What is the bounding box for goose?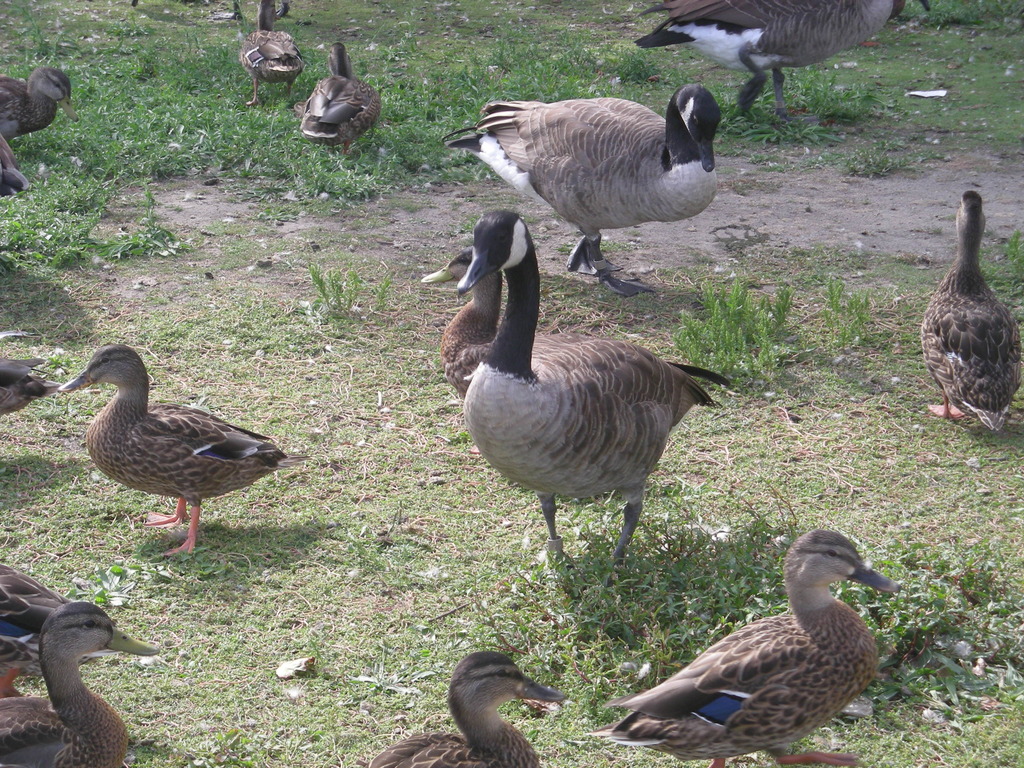
461:207:722:580.
